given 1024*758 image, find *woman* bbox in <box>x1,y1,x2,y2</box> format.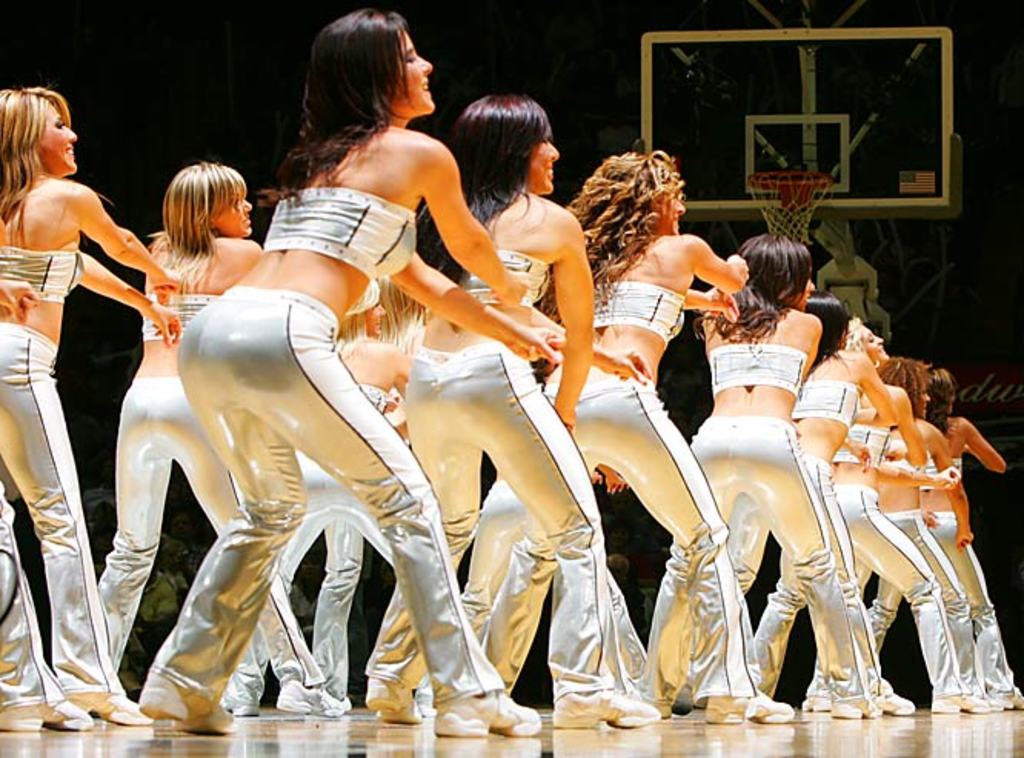
<box>747,312,1002,710</box>.
